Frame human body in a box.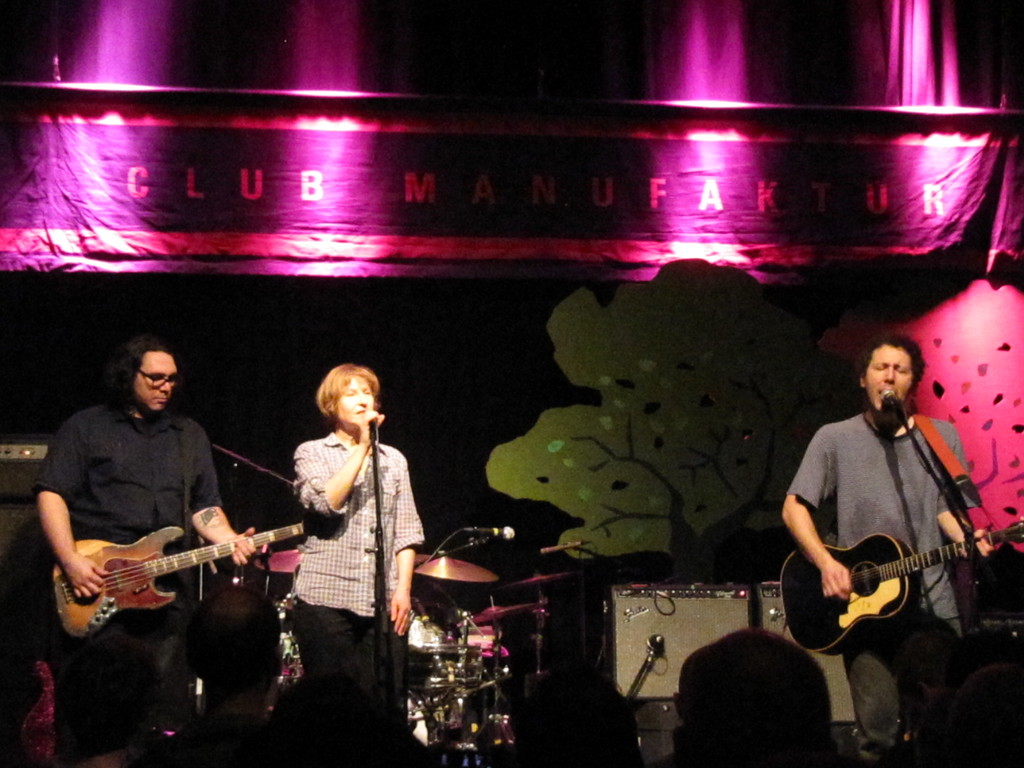
292, 409, 424, 767.
